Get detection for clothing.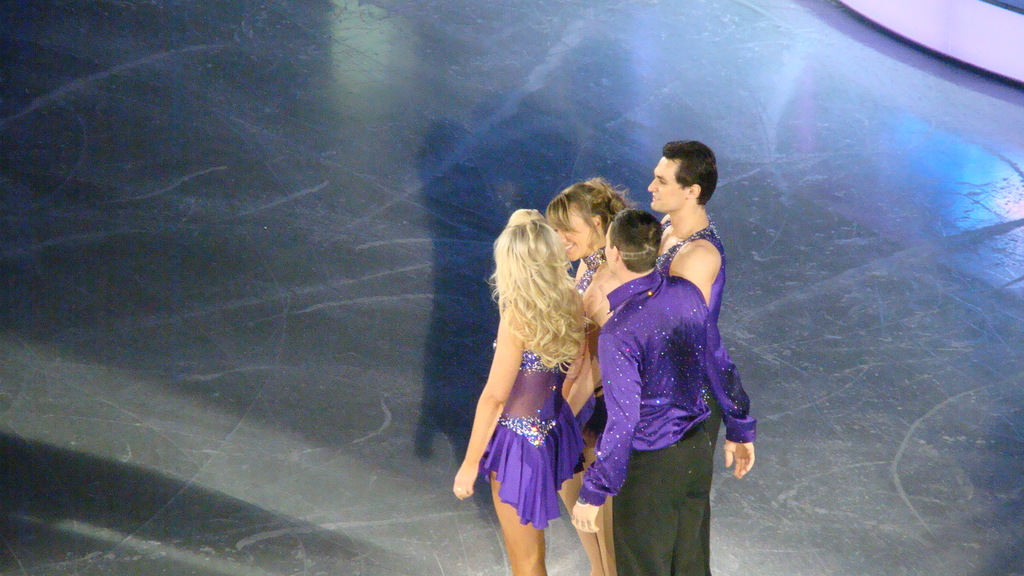
Detection: [left=569, top=249, right=611, bottom=452].
